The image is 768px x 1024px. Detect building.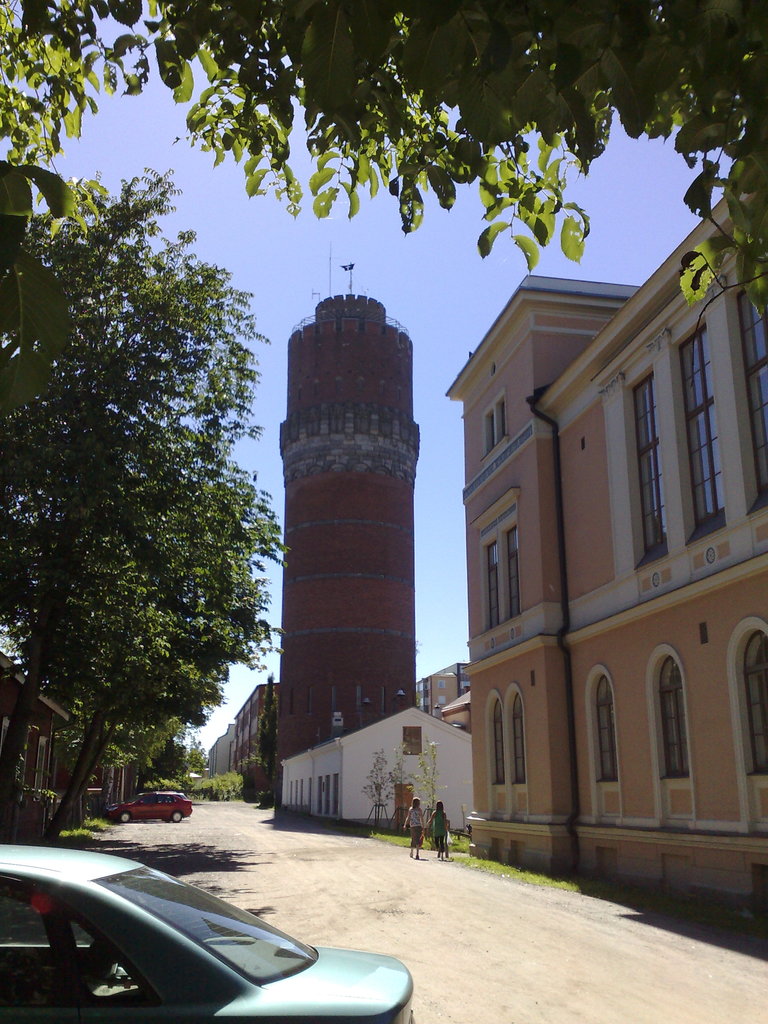
Detection: detection(233, 682, 280, 768).
